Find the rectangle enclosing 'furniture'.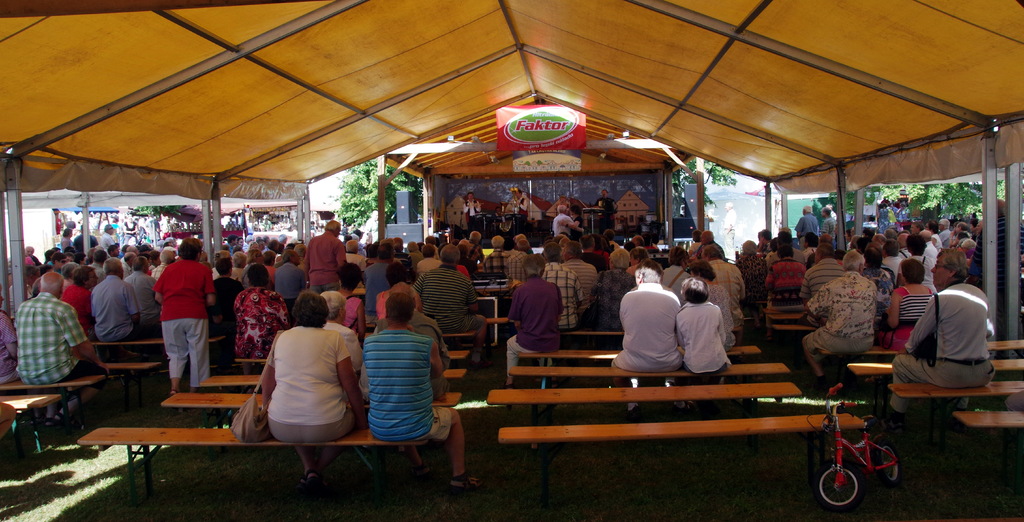
bbox=(364, 320, 477, 341).
